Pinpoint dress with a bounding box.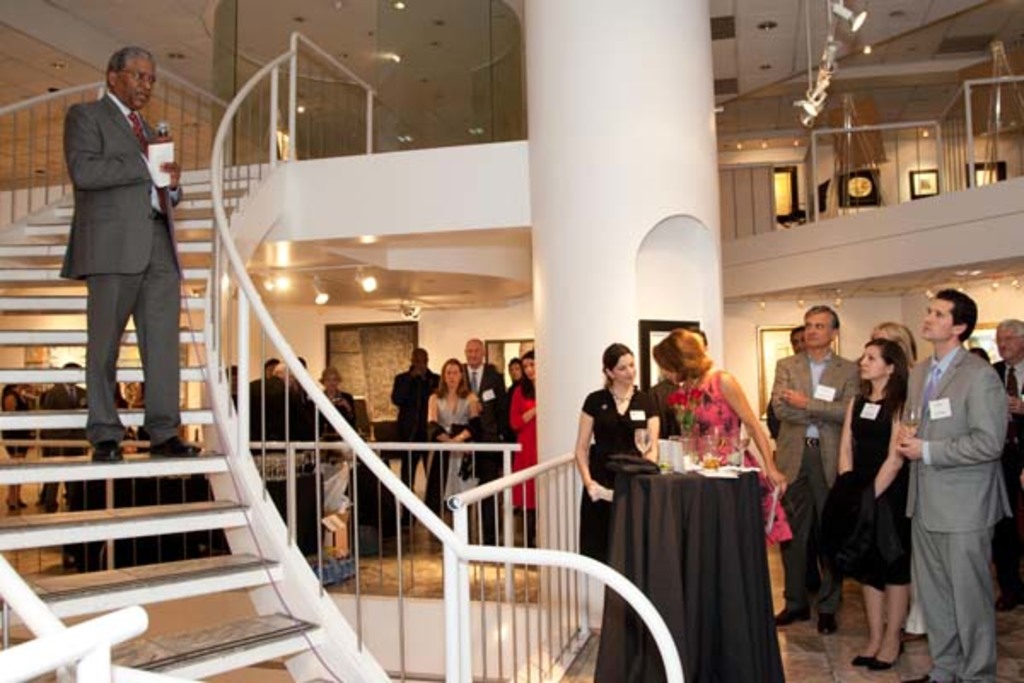
[509, 382, 543, 511].
